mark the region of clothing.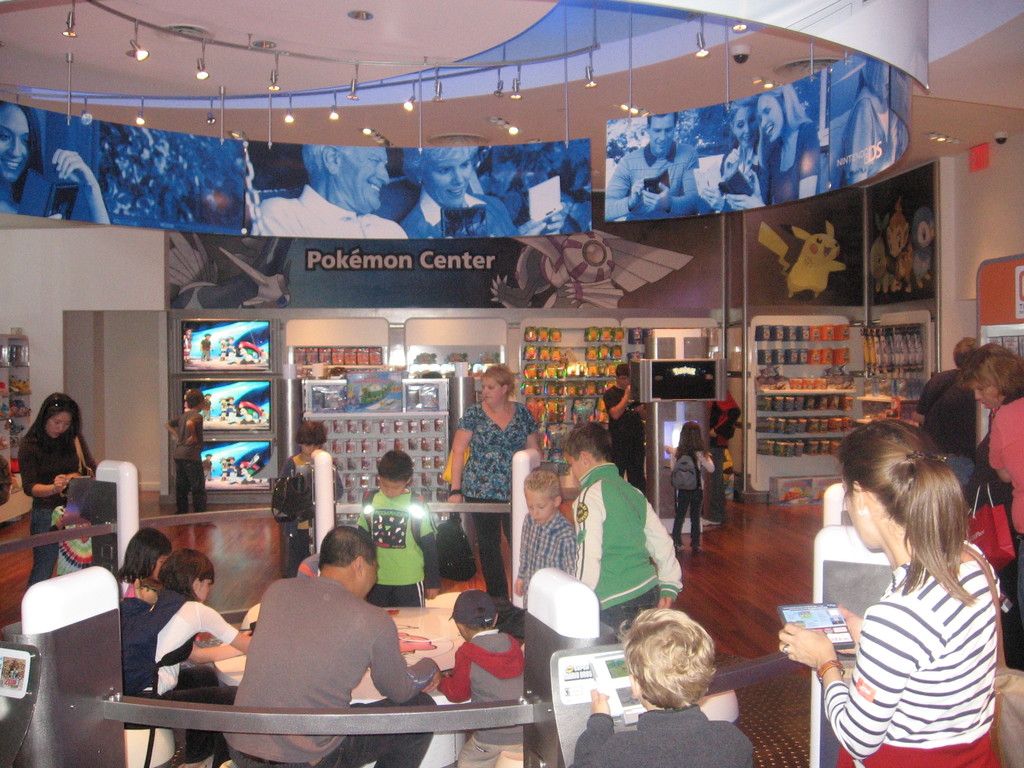
Region: 223:574:433:767.
